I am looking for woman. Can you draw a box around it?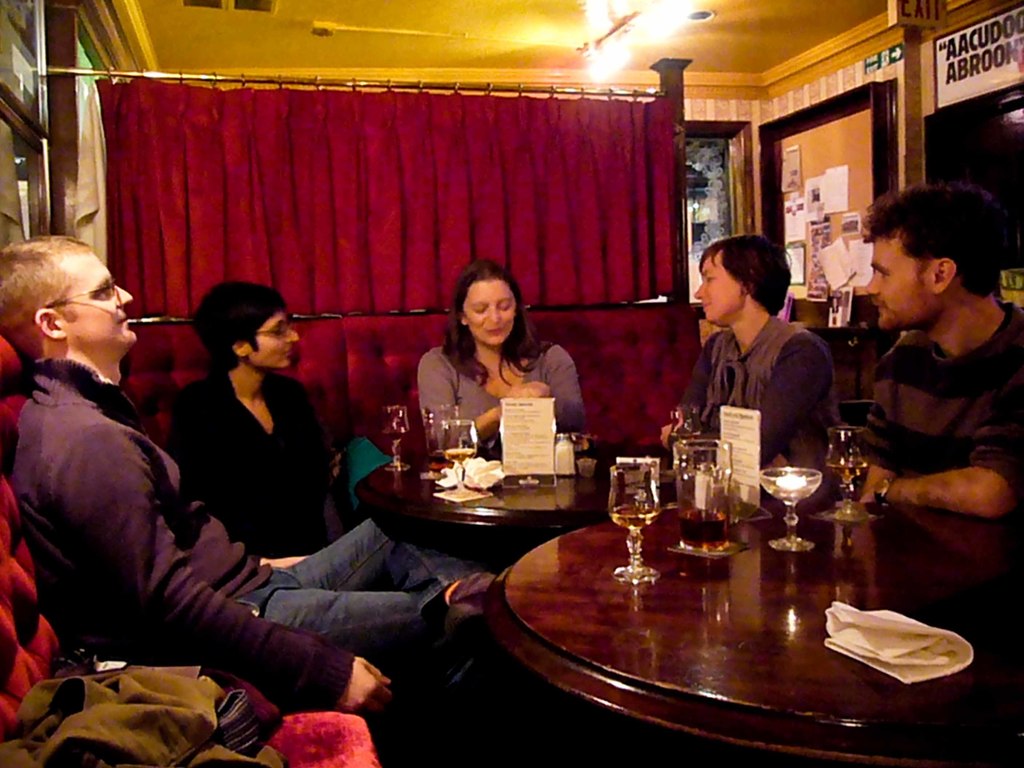
Sure, the bounding box is (x1=416, y1=261, x2=588, y2=452).
